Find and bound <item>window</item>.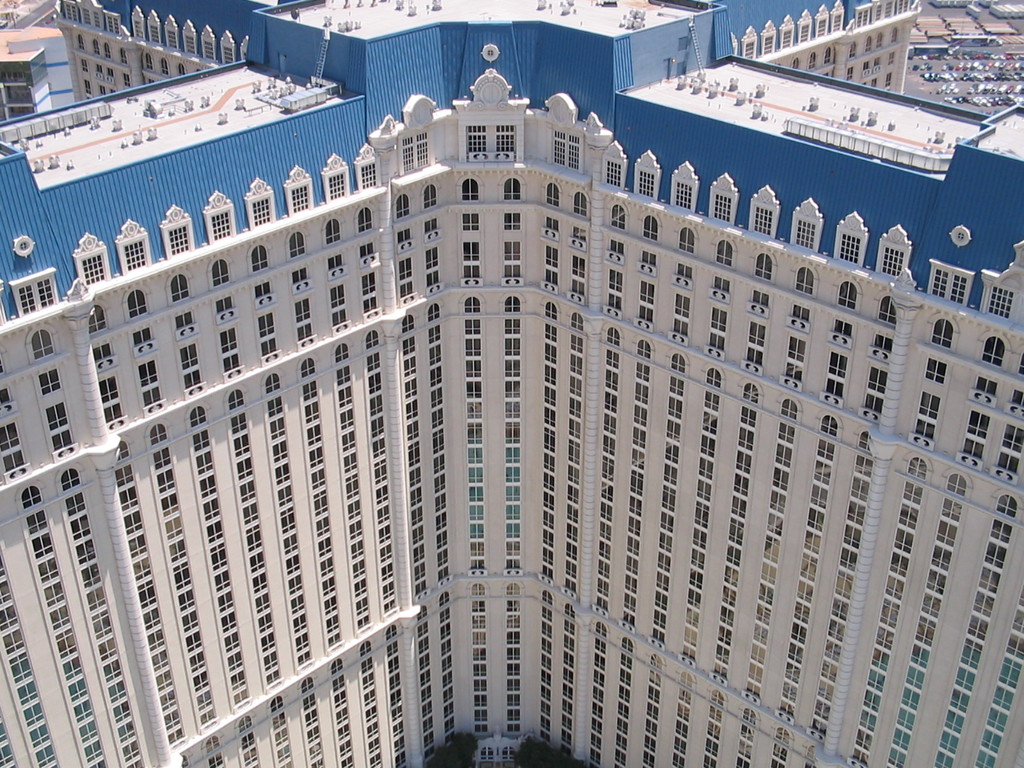
Bound: {"x1": 922, "y1": 390, "x2": 941, "y2": 440}.
